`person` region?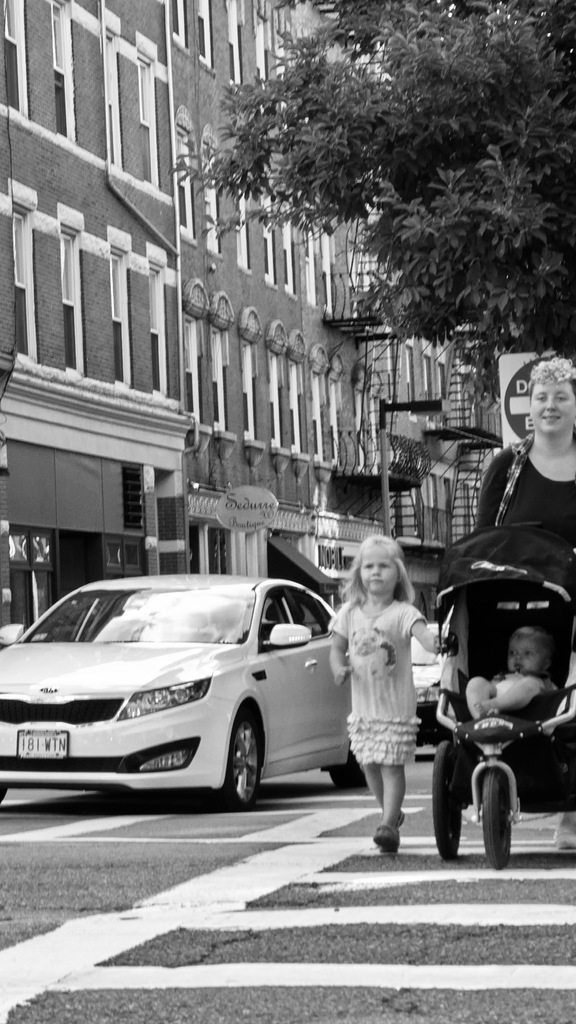
bbox=(459, 623, 564, 723)
